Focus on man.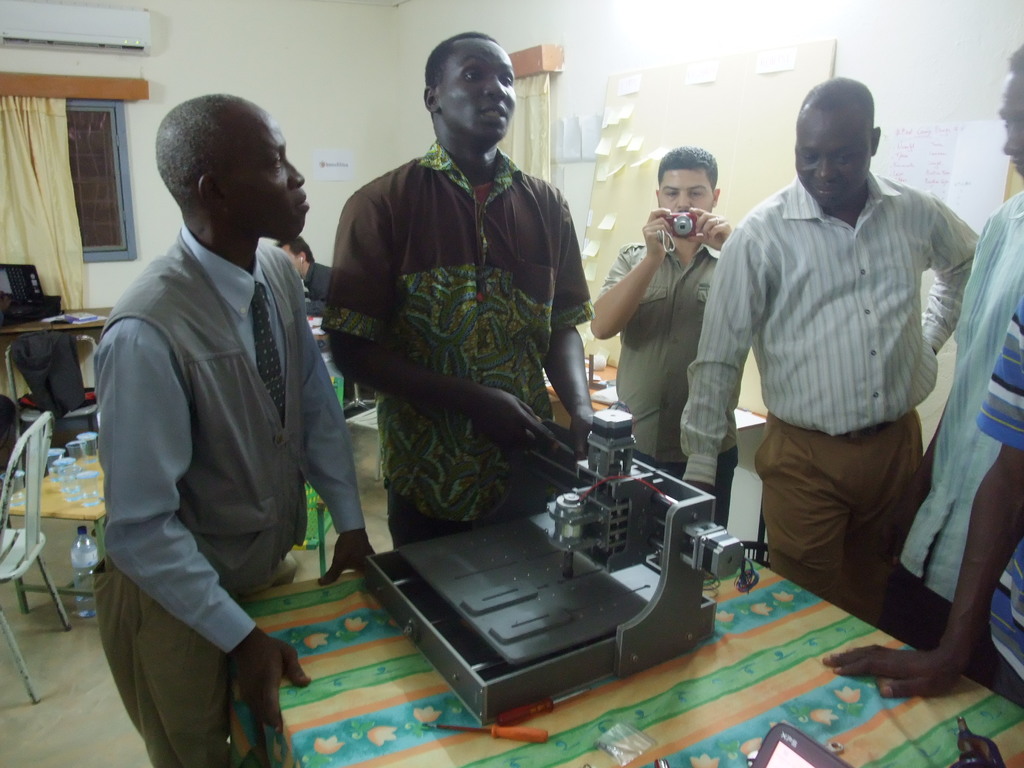
Focused at x1=328, y1=33, x2=610, y2=548.
